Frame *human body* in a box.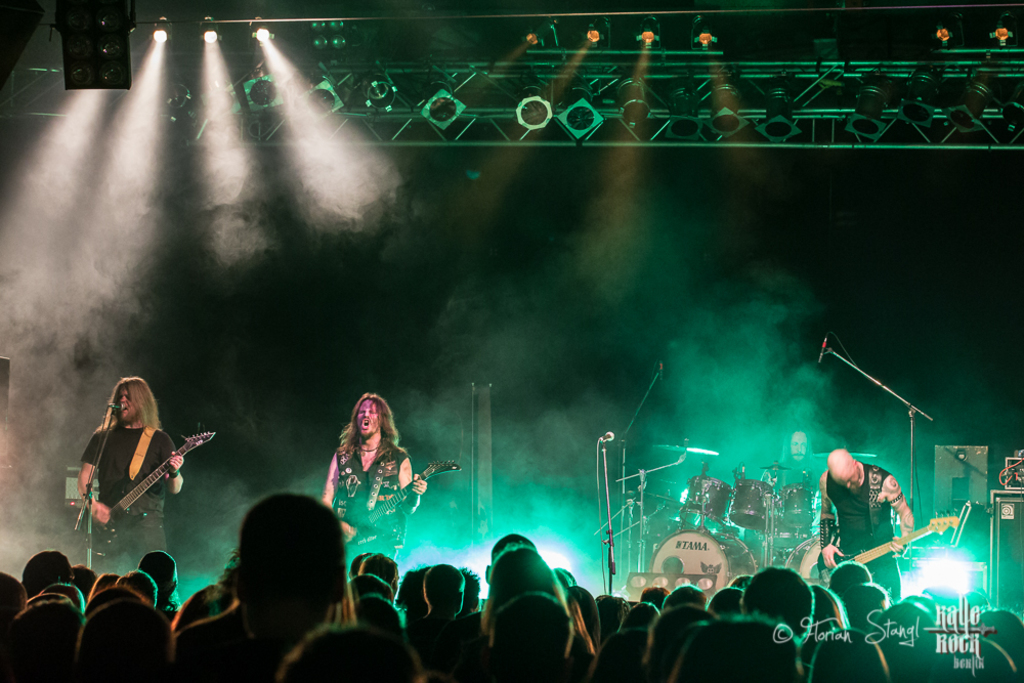
(left=810, top=456, right=916, bottom=591).
